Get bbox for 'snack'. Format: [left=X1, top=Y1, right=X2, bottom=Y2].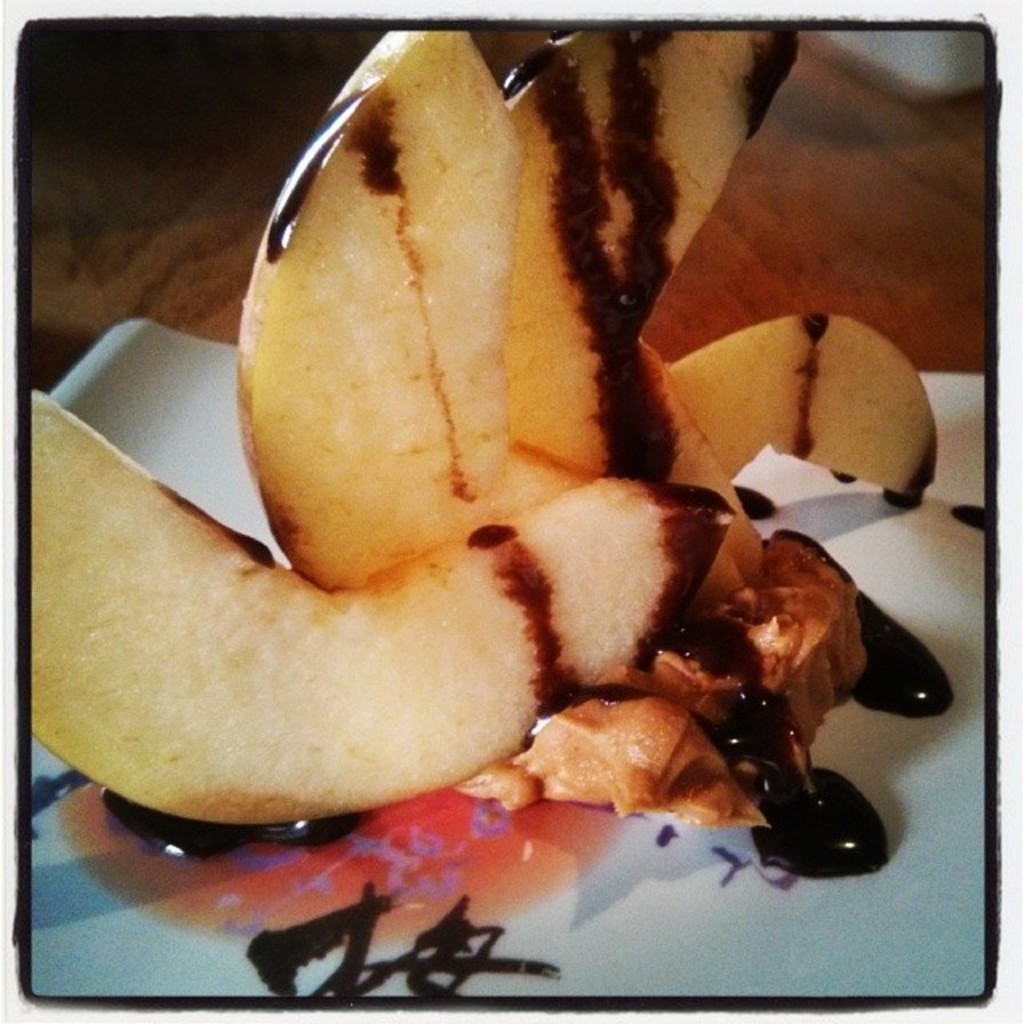
[left=43, top=470, right=605, bottom=861].
